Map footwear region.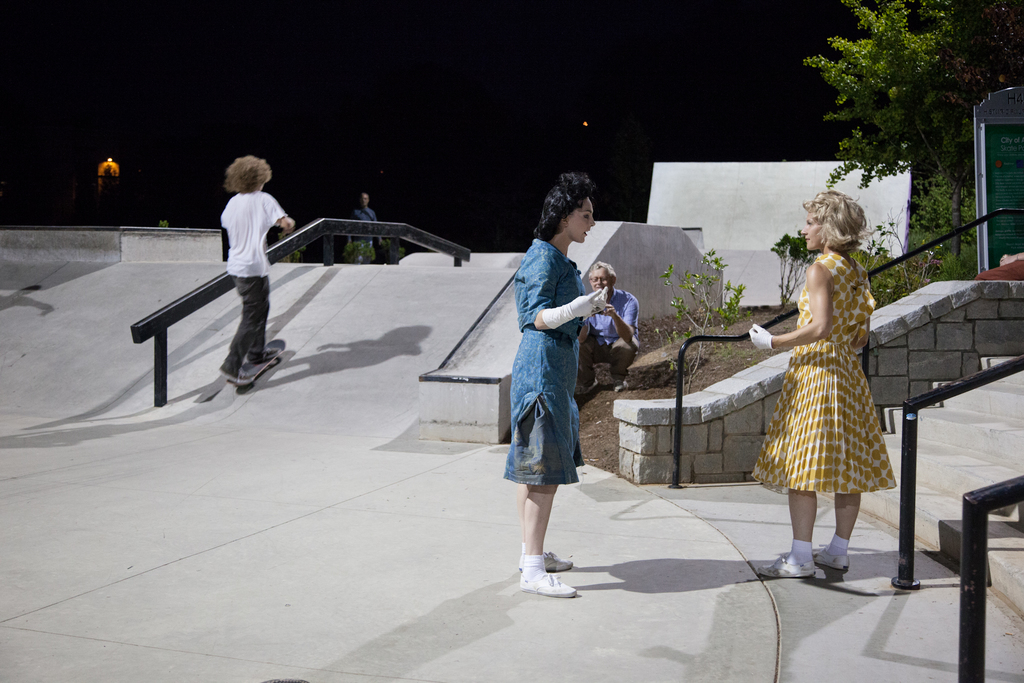
Mapped to [511,542,570,574].
